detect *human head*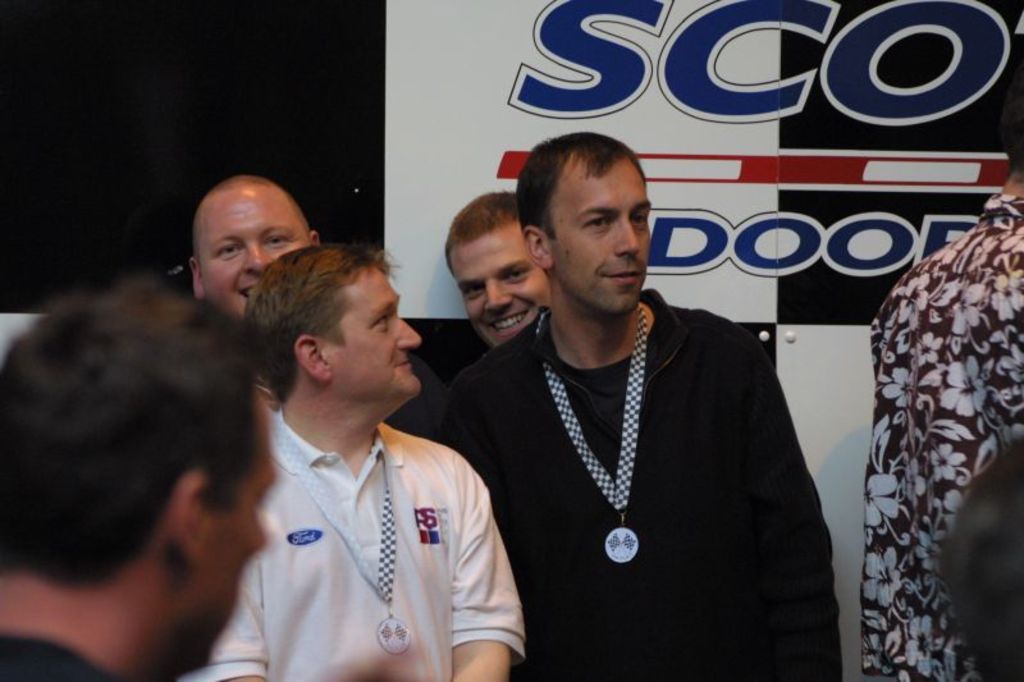
select_region(0, 271, 261, 676)
